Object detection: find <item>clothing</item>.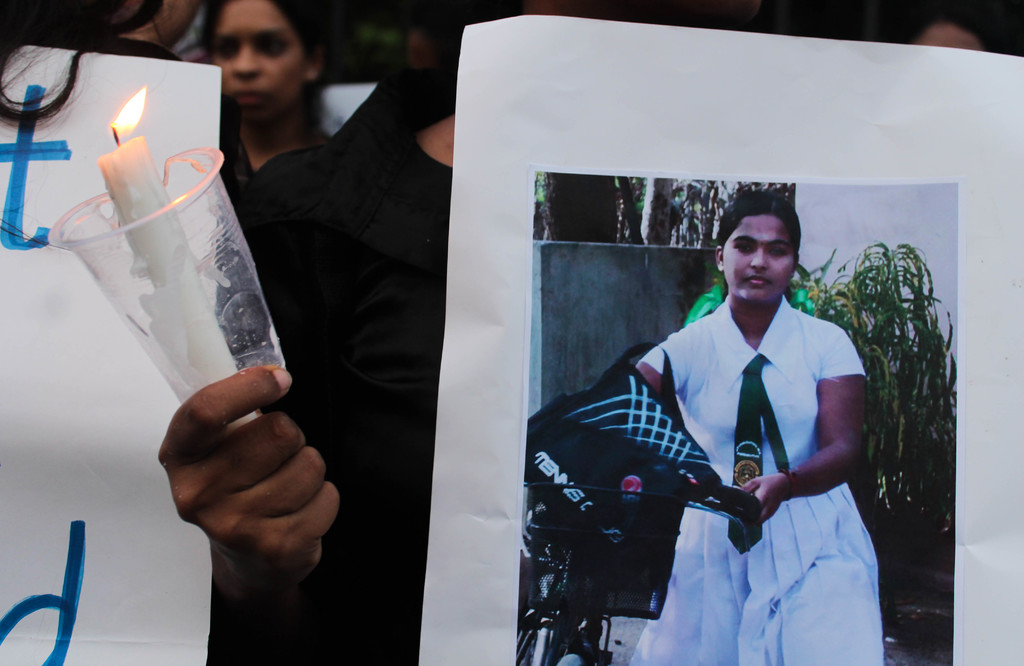
<bbox>230, 130, 470, 665</bbox>.
